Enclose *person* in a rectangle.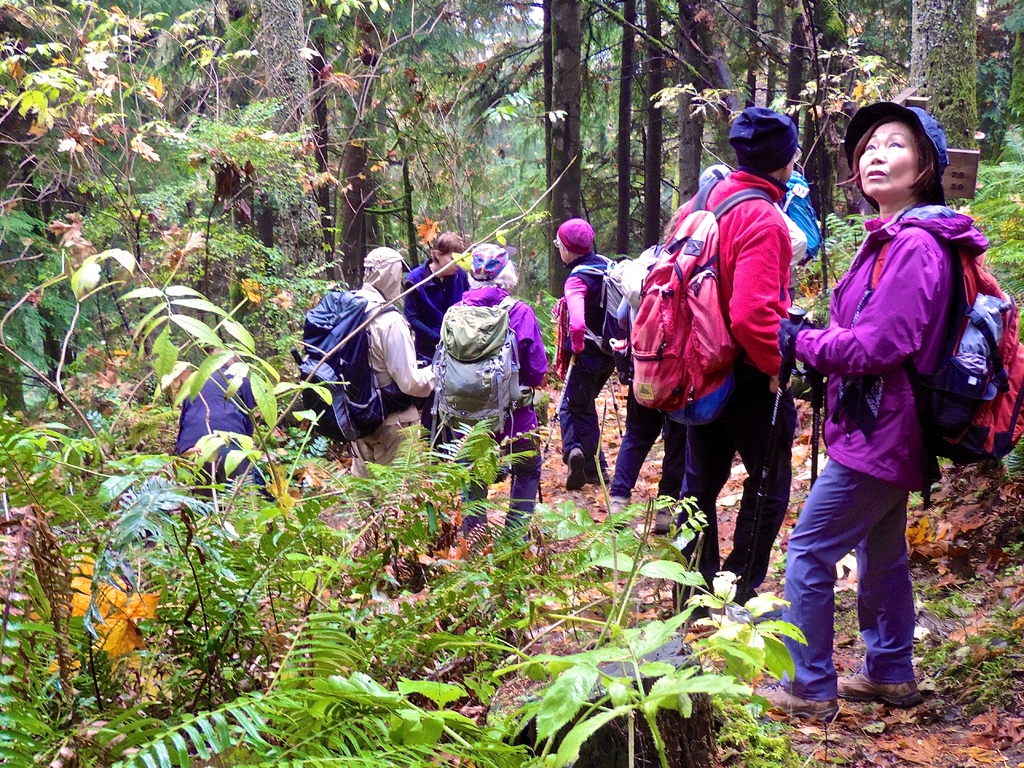
l=435, t=244, r=546, b=575.
